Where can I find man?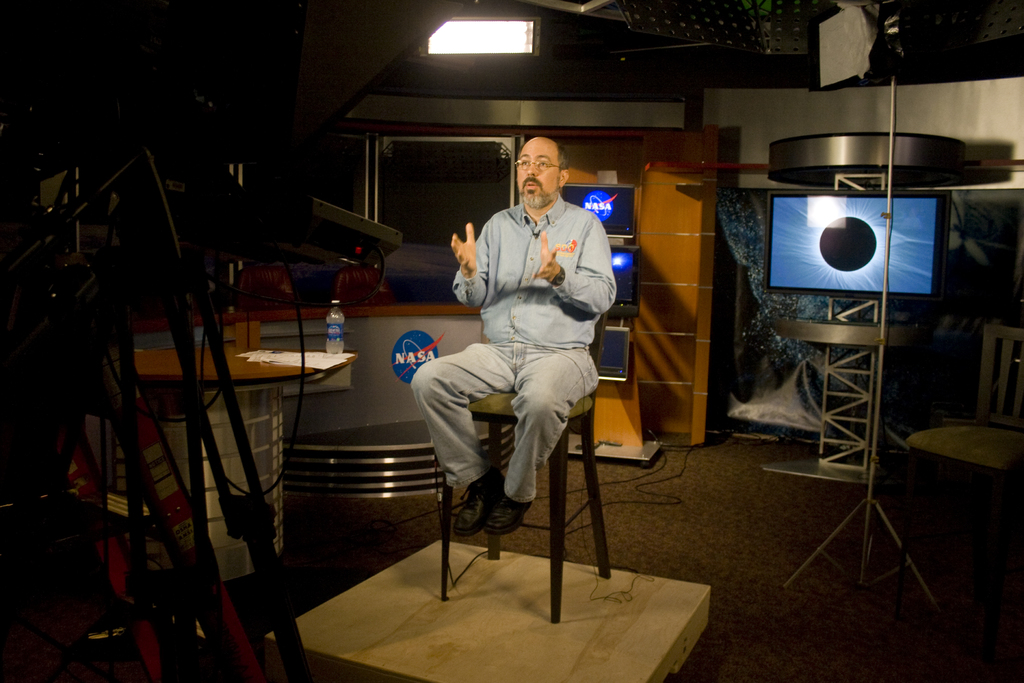
You can find it at <box>415,131,617,545</box>.
